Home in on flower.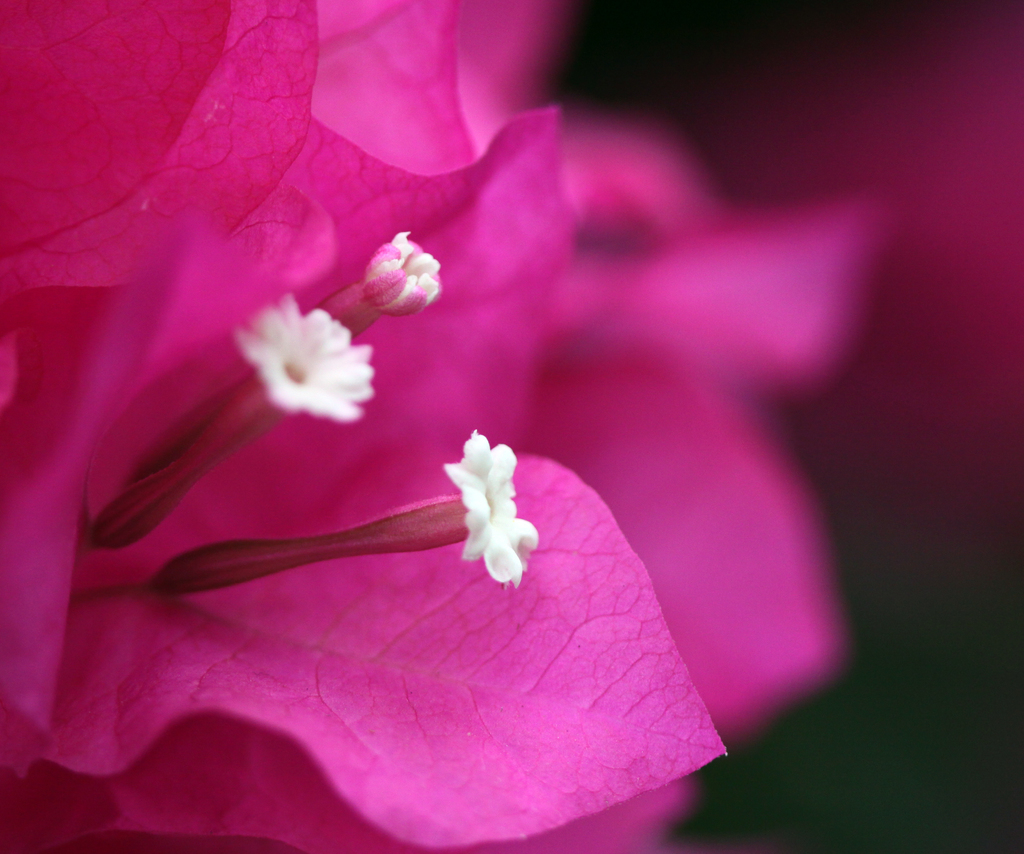
Homed in at crop(22, 69, 902, 850).
